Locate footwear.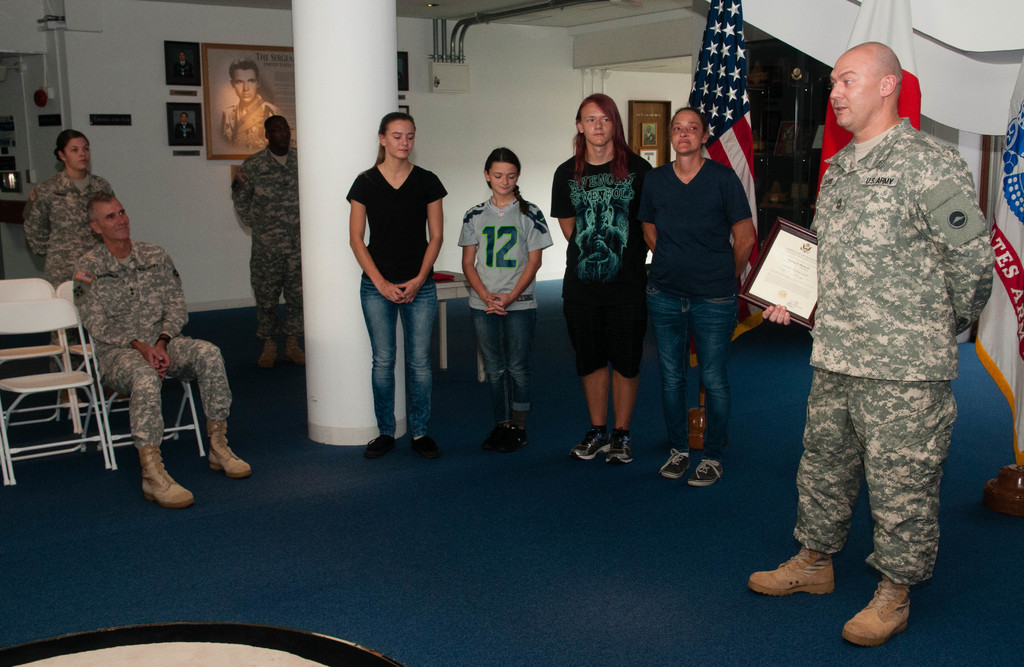
Bounding box: <region>483, 428, 538, 454</region>.
